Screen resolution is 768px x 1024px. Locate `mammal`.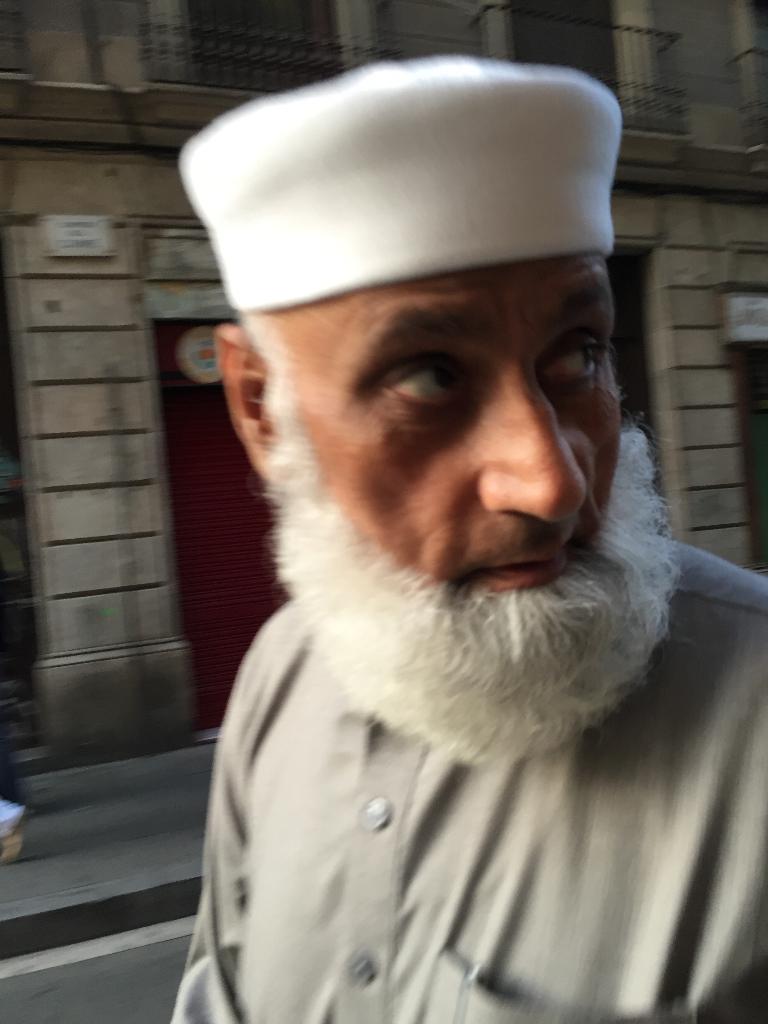
left=98, top=95, right=767, bottom=1023.
